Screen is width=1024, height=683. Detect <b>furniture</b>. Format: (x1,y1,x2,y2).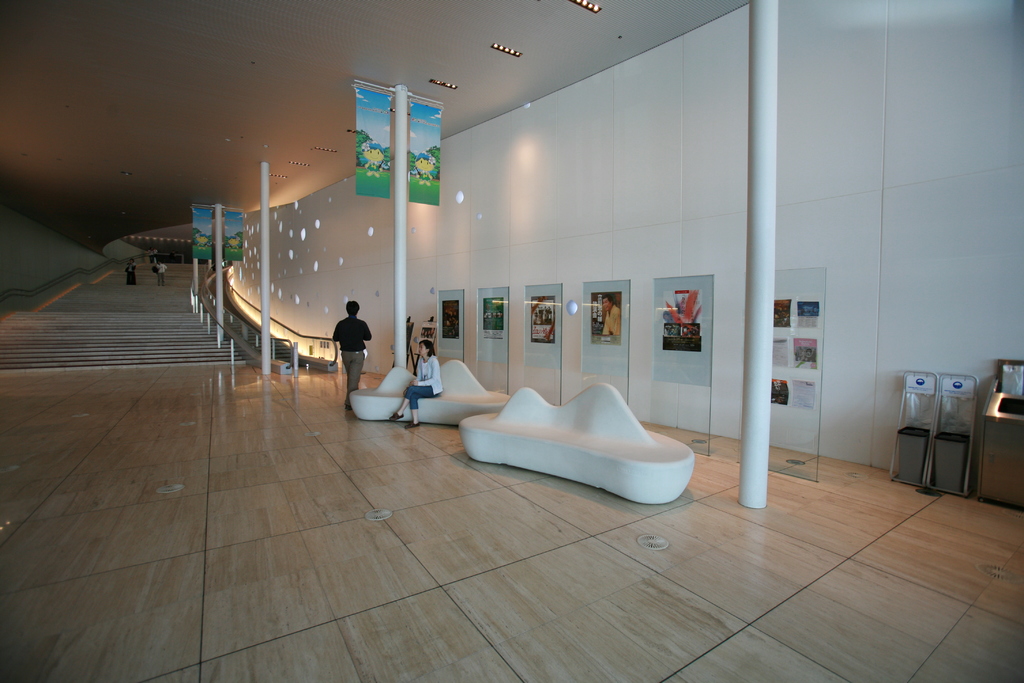
(459,383,695,506).
